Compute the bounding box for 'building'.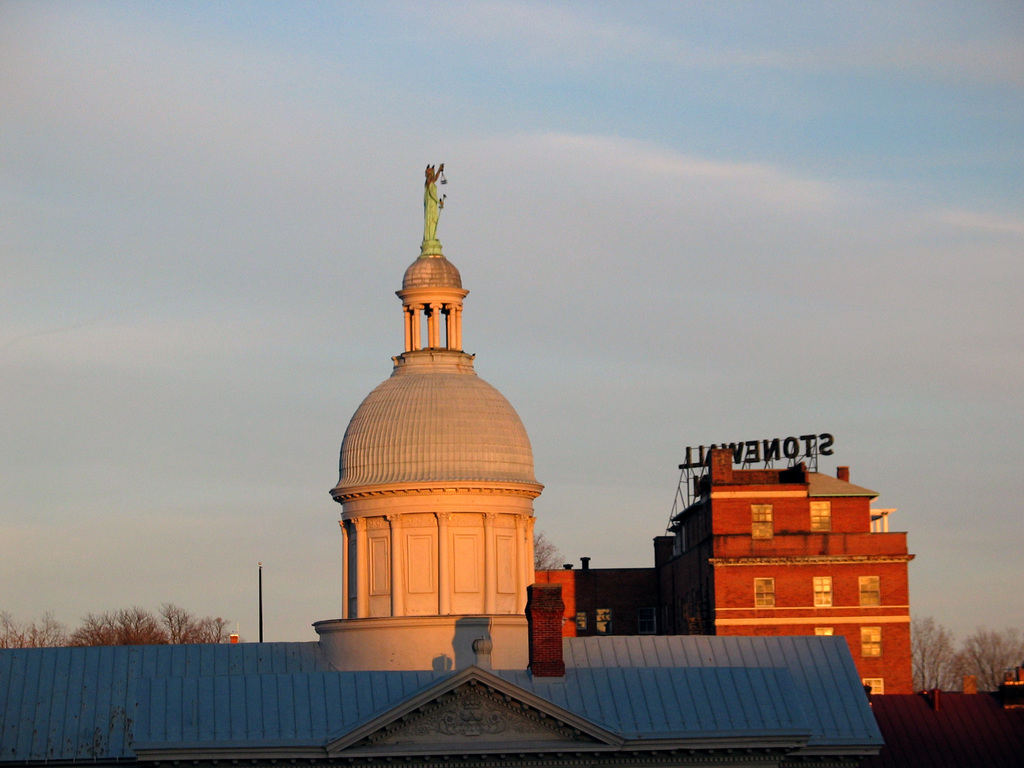
536:441:919:699.
